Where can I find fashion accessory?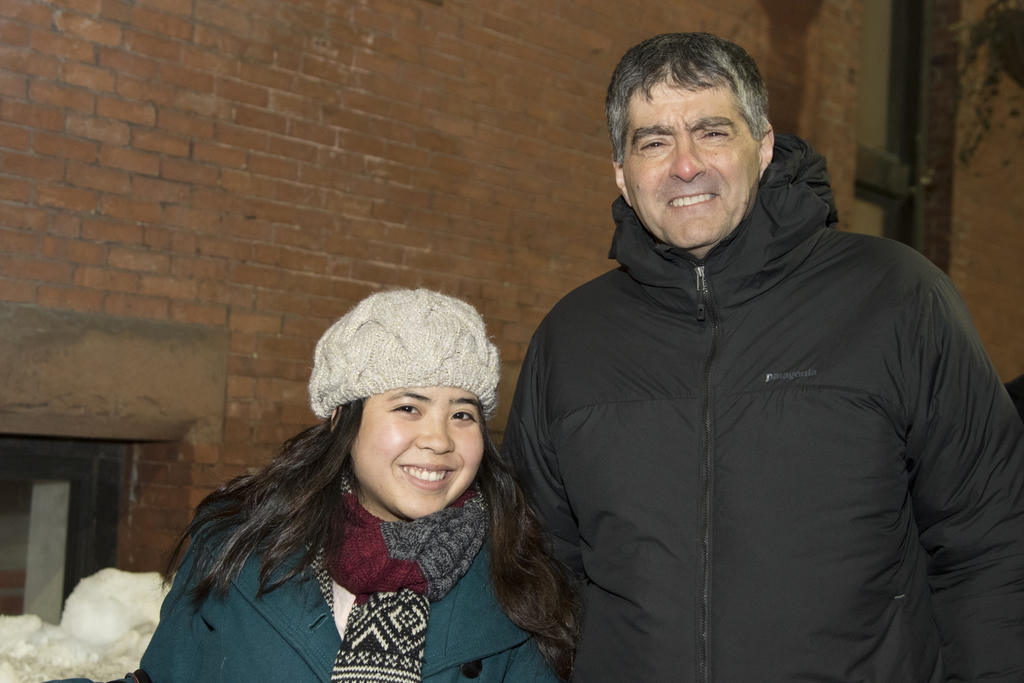
You can find it at region(303, 289, 500, 423).
